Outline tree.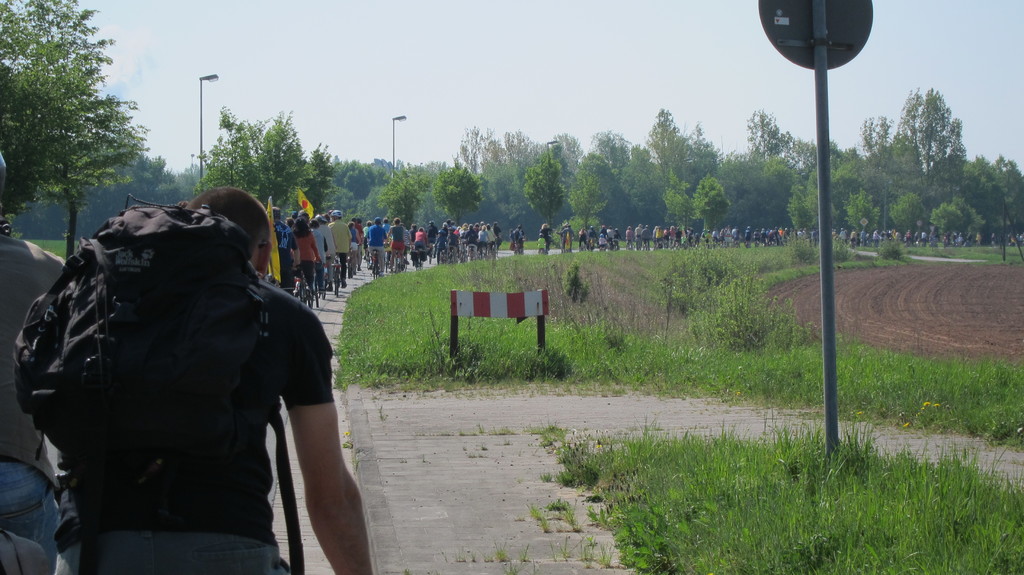
Outline: (17, 154, 187, 232).
